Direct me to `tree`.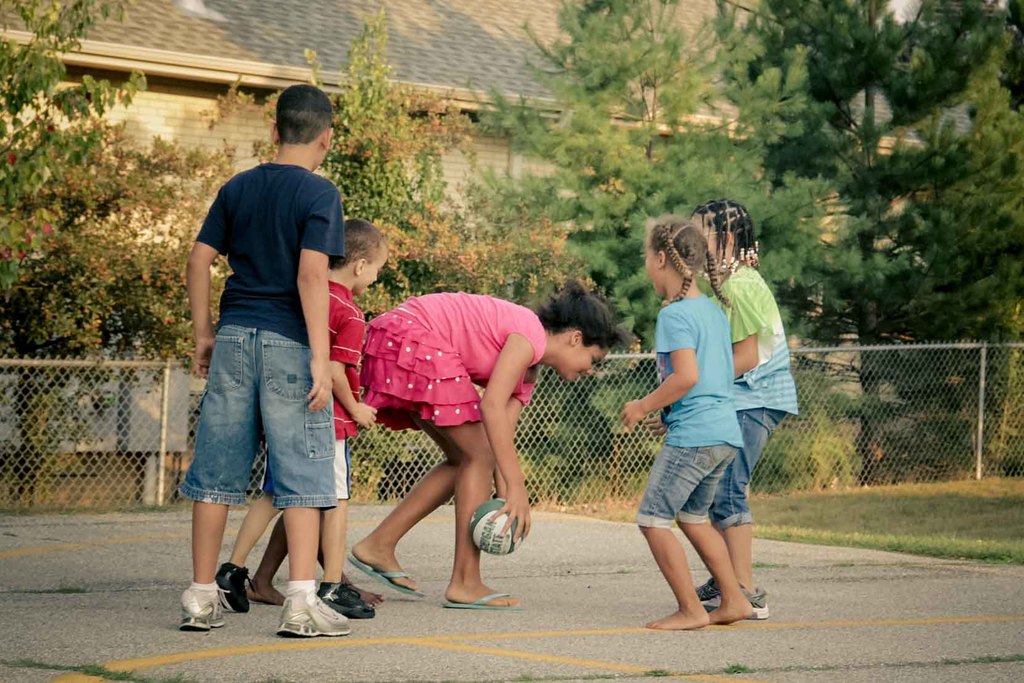
Direction: x1=727, y1=0, x2=1023, y2=486.
